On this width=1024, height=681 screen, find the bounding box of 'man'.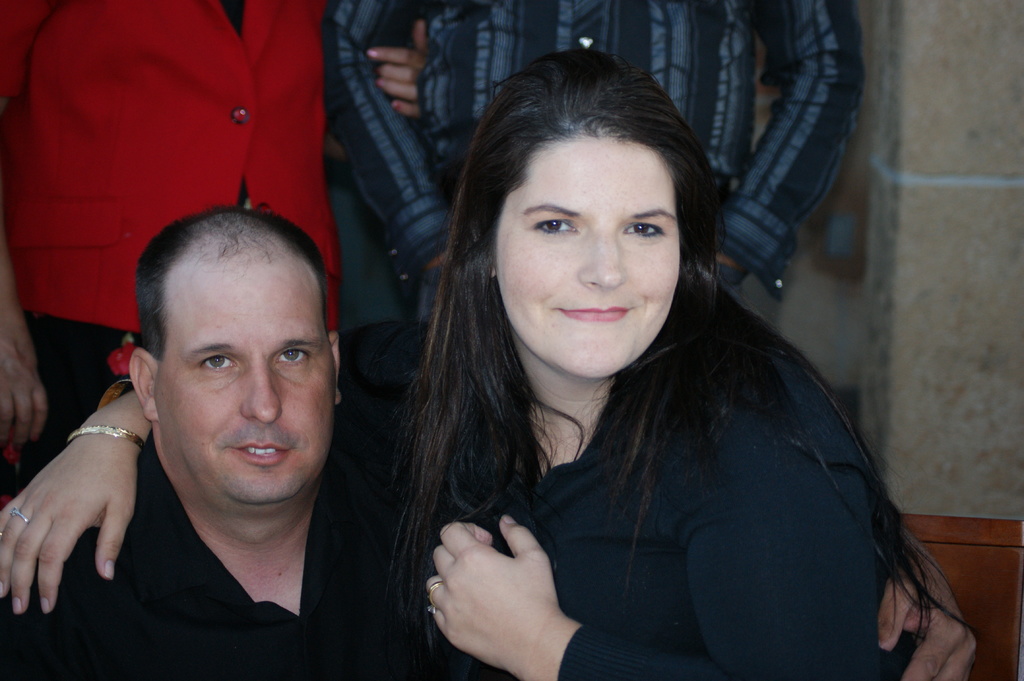
Bounding box: <region>39, 194, 415, 676</region>.
